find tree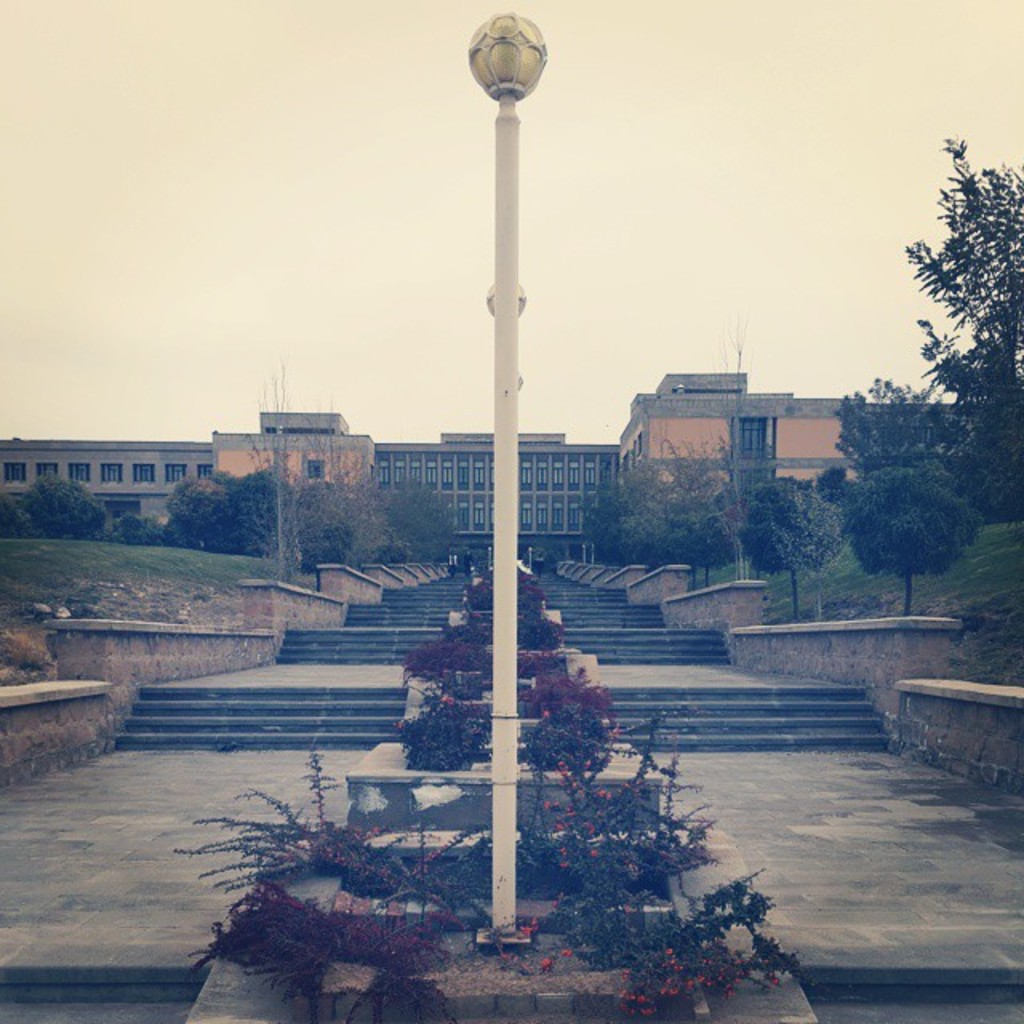
rect(859, 184, 1014, 613)
